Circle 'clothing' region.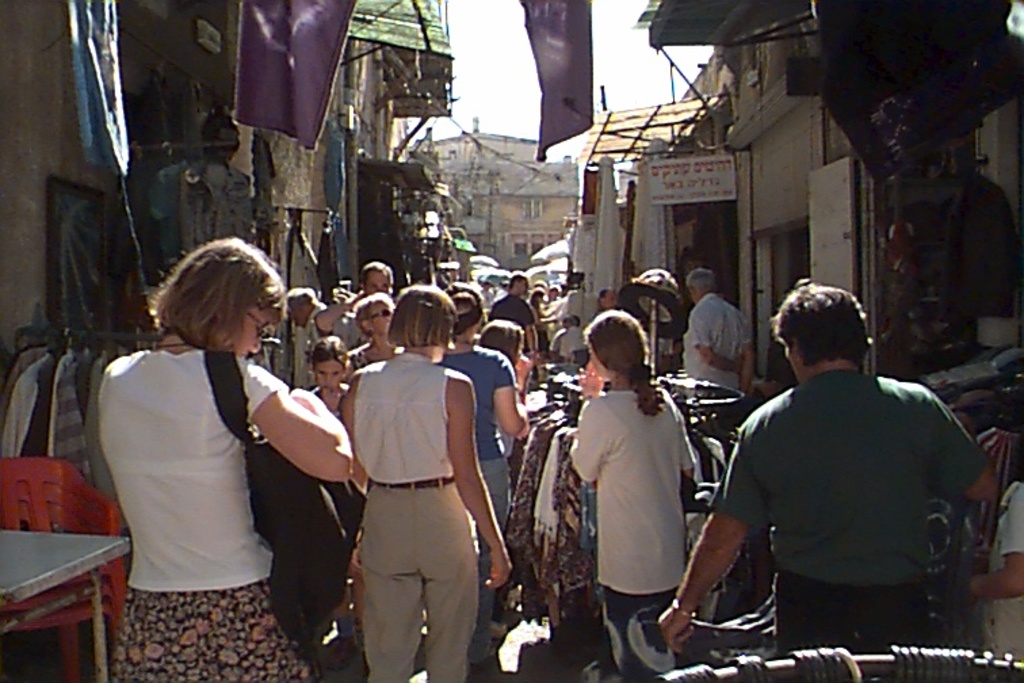
Region: [x1=289, y1=313, x2=317, y2=392].
